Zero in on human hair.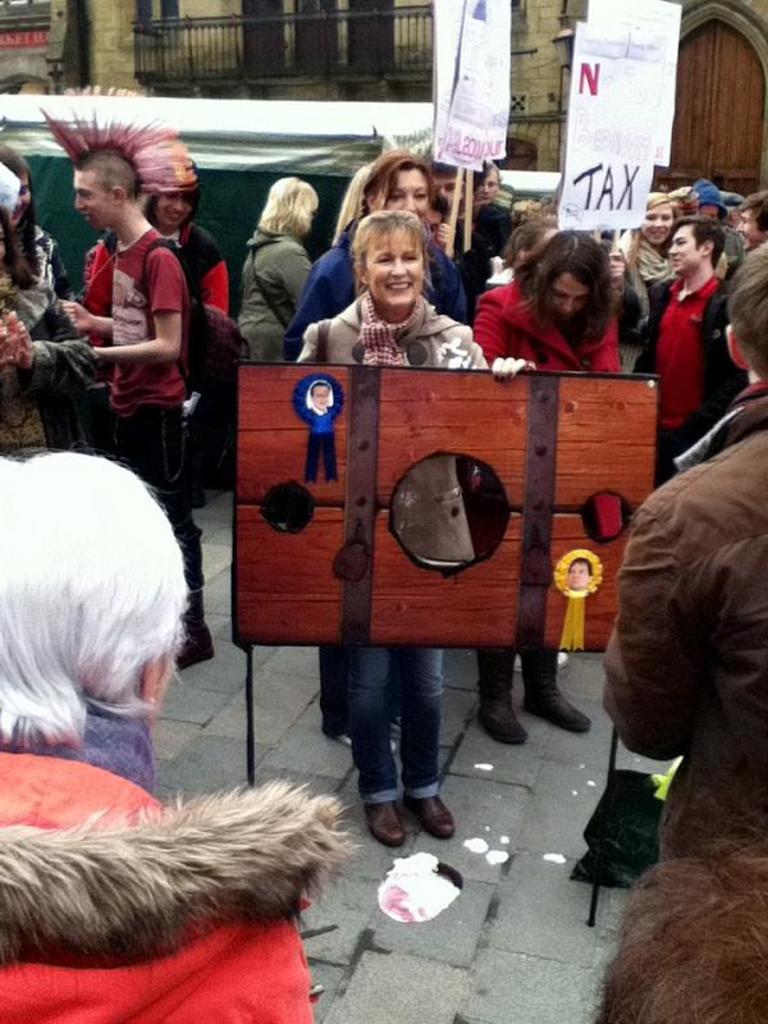
Zeroed in: BBox(351, 210, 430, 260).
